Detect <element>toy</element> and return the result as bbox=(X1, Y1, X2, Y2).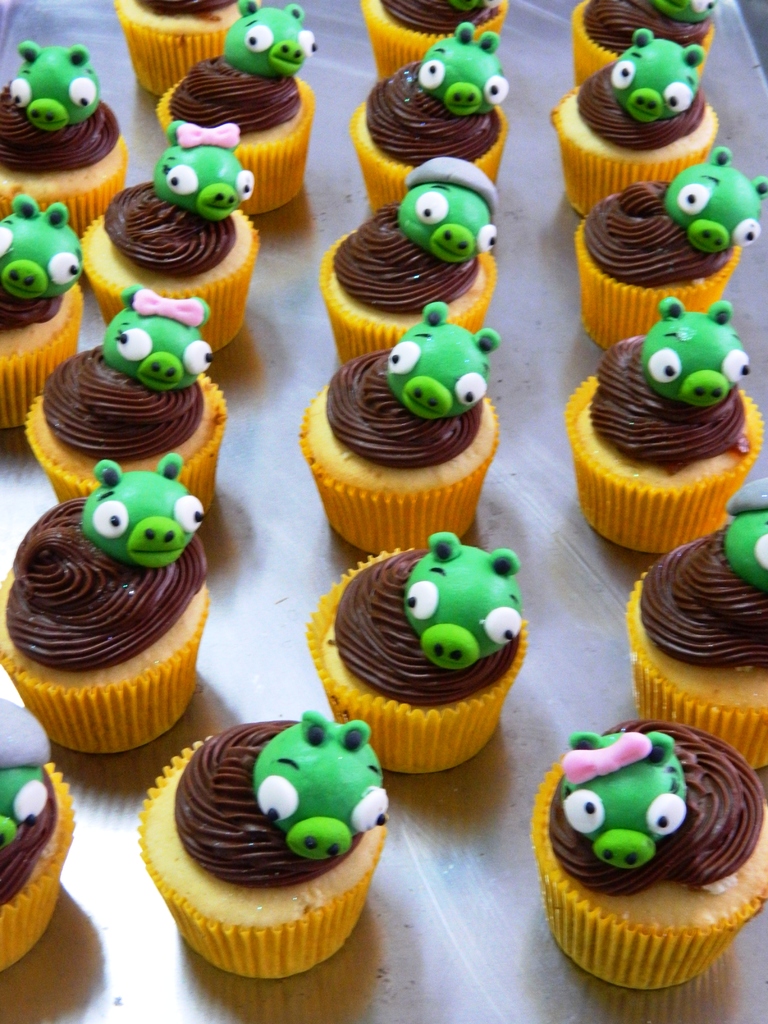
bbox=(396, 154, 499, 266).
